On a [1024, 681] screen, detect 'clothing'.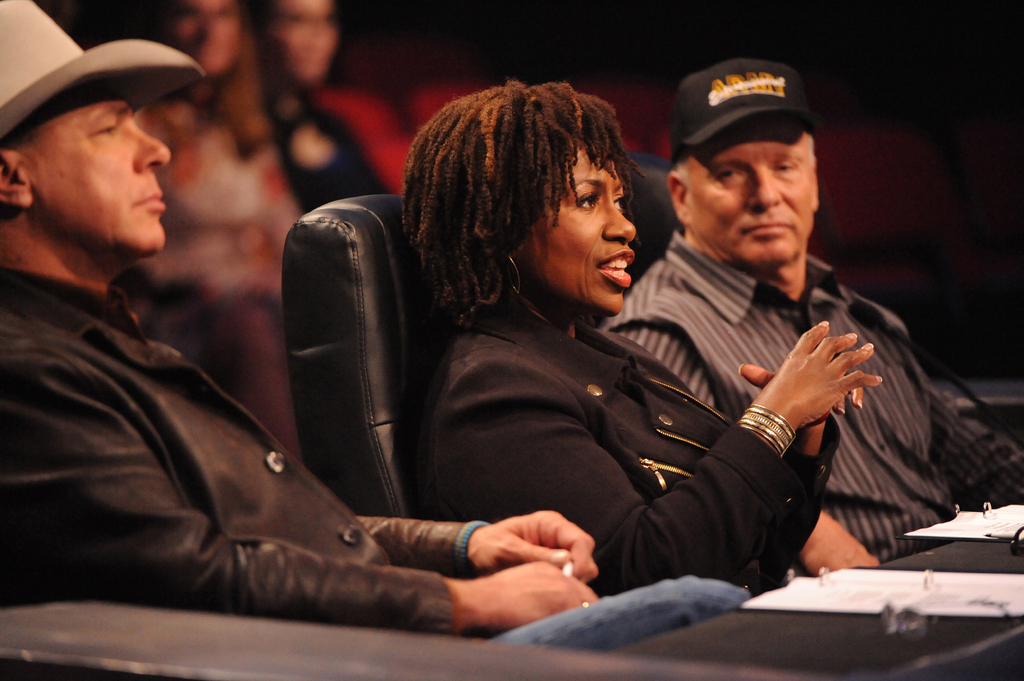
region(411, 284, 841, 591).
